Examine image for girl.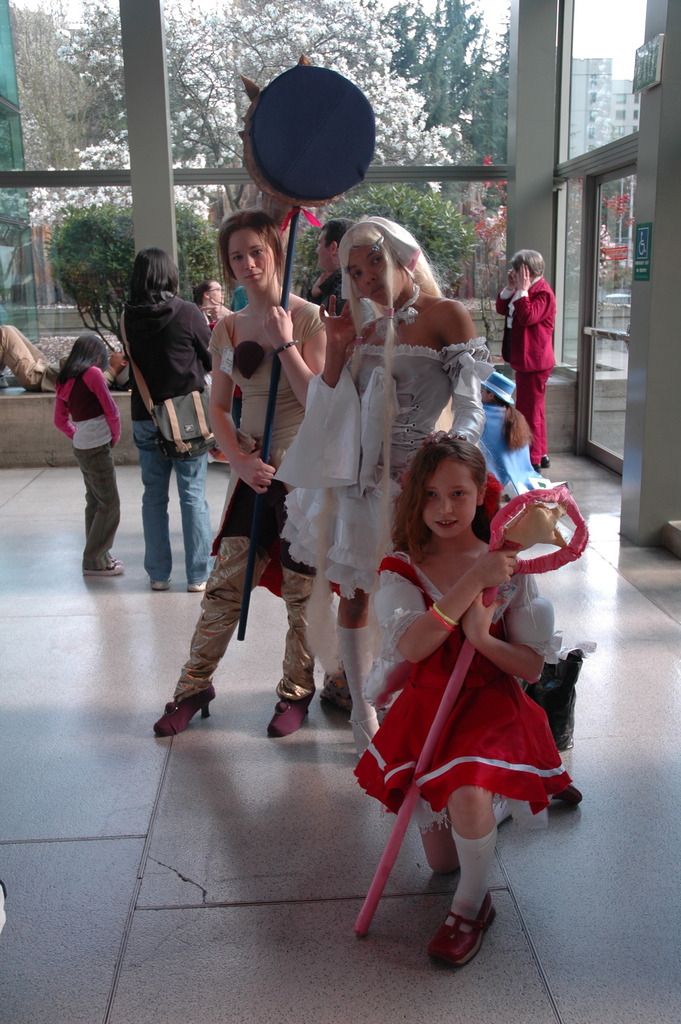
Examination result: (left=350, top=435, right=574, bottom=973).
